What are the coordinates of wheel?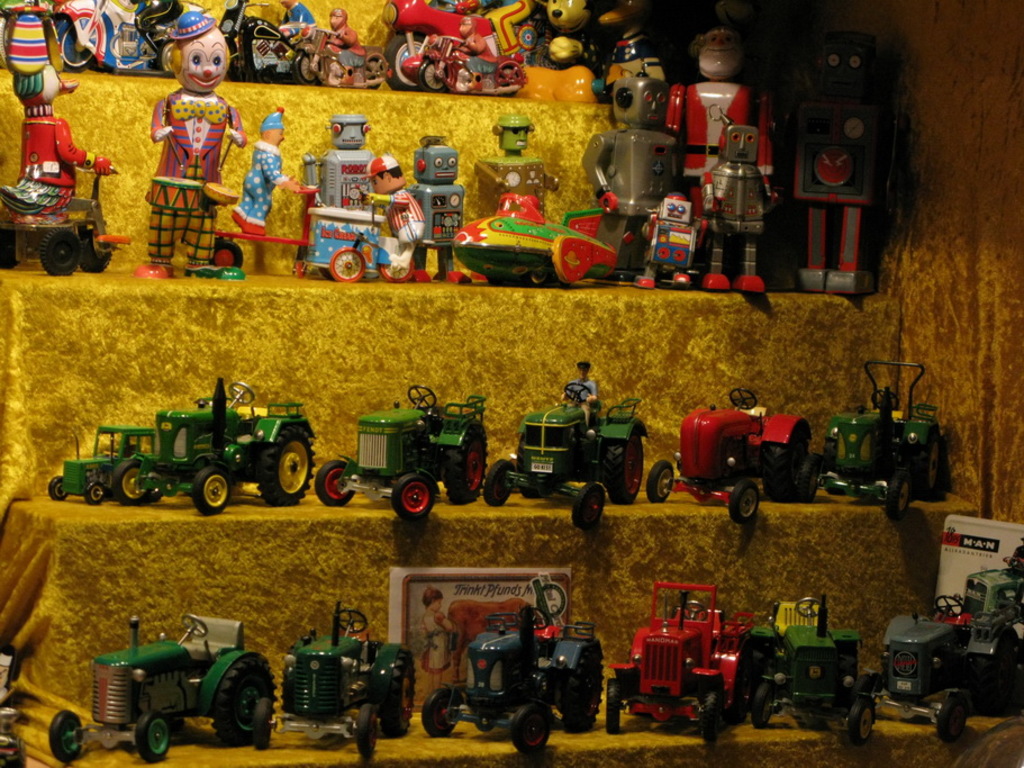
{"left": 228, "top": 381, "right": 259, "bottom": 401}.
